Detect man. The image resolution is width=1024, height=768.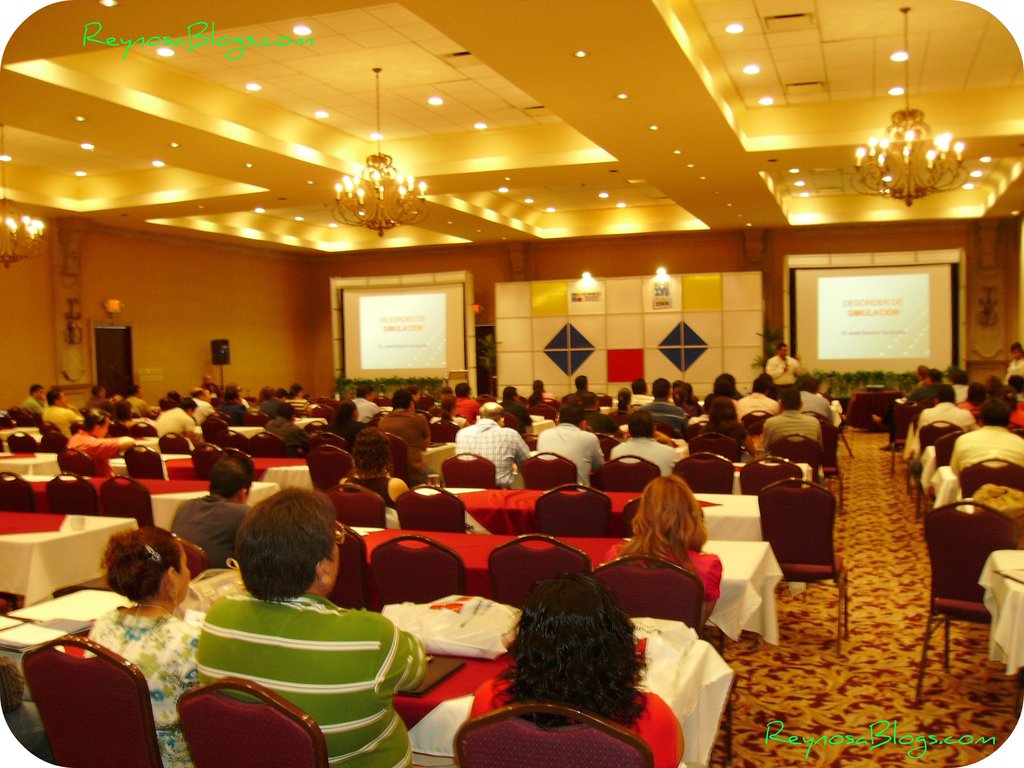
(564, 377, 599, 399).
